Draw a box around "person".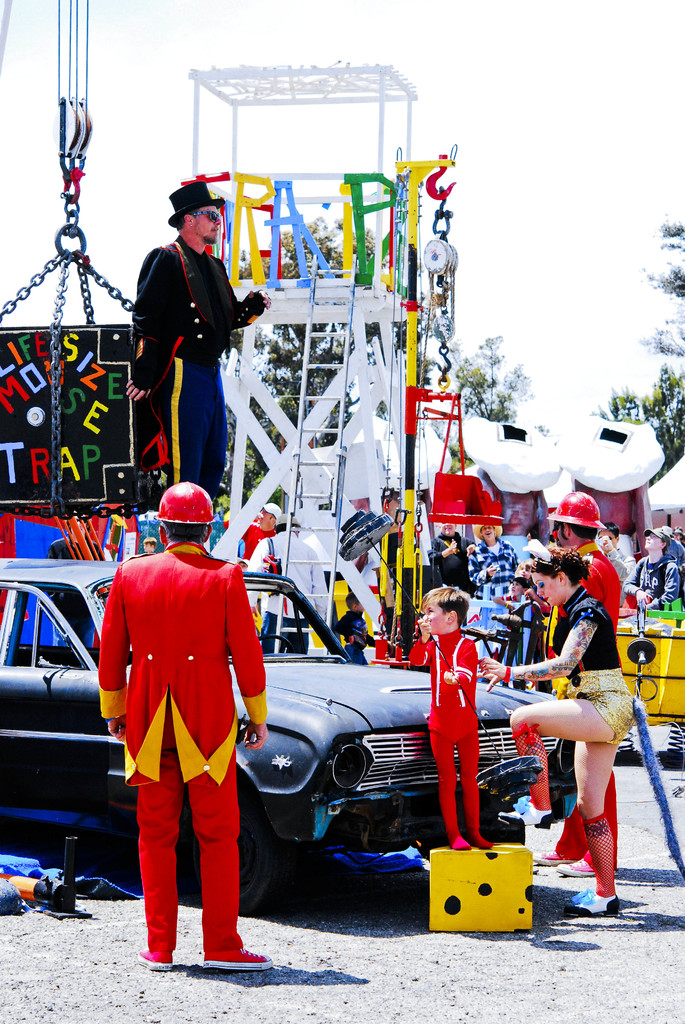
bbox(468, 526, 517, 598).
